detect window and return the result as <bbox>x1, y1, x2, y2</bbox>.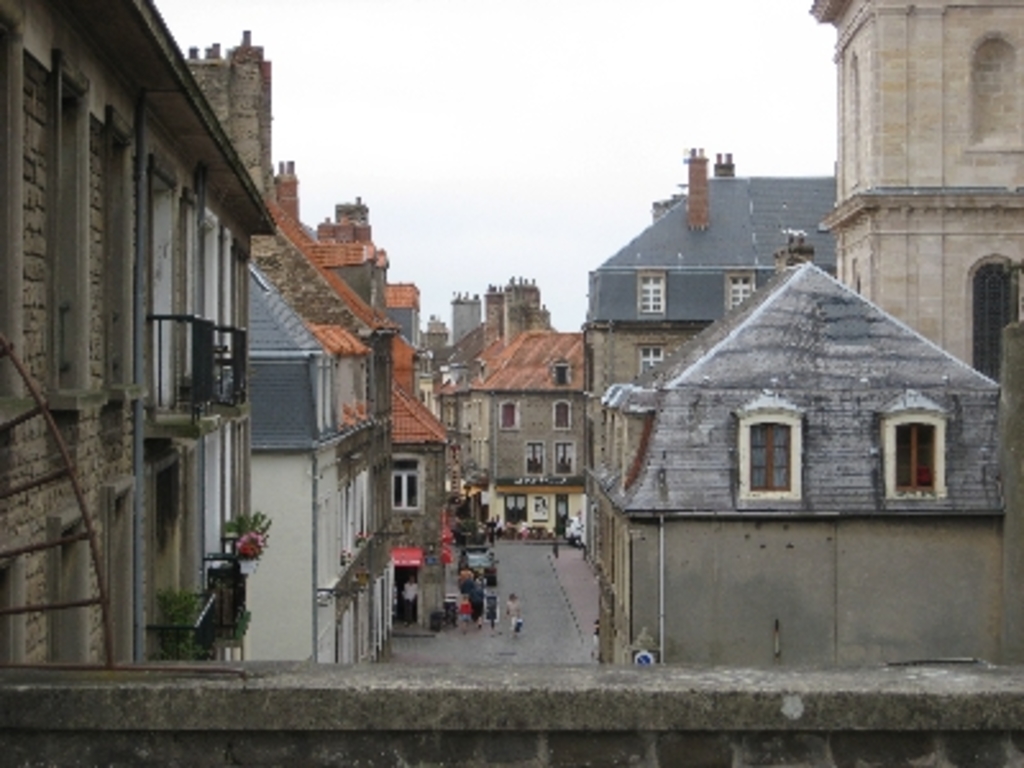
<bbox>550, 397, 576, 430</bbox>.
